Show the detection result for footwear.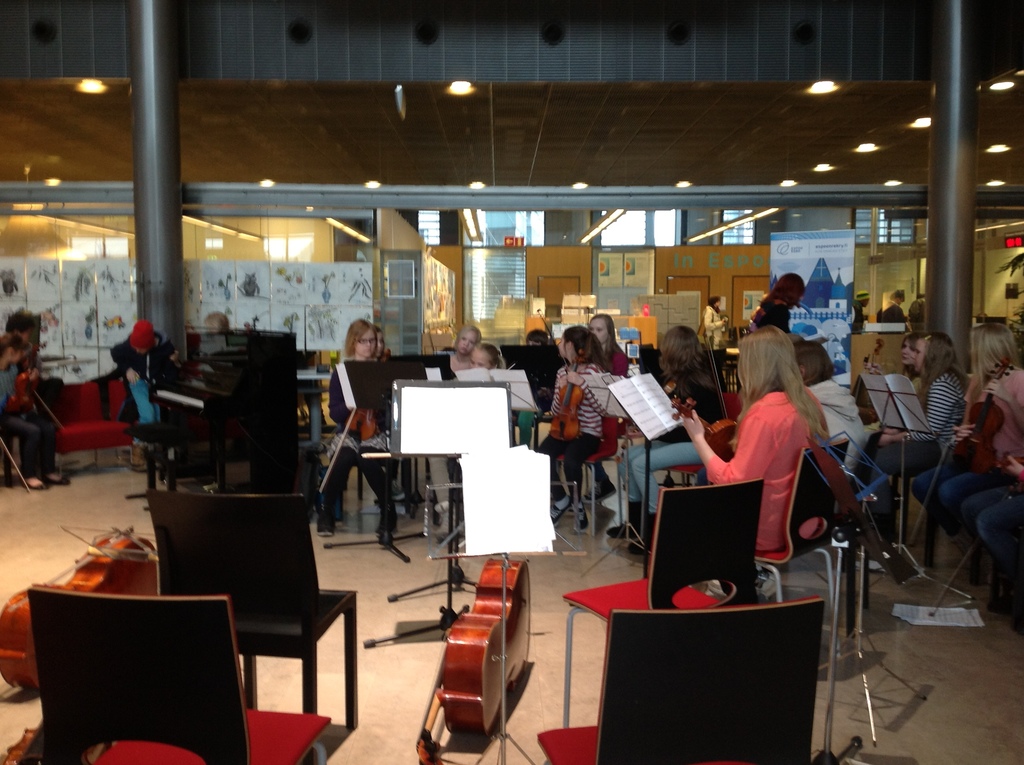
bbox=(630, 511, 653, 554).
